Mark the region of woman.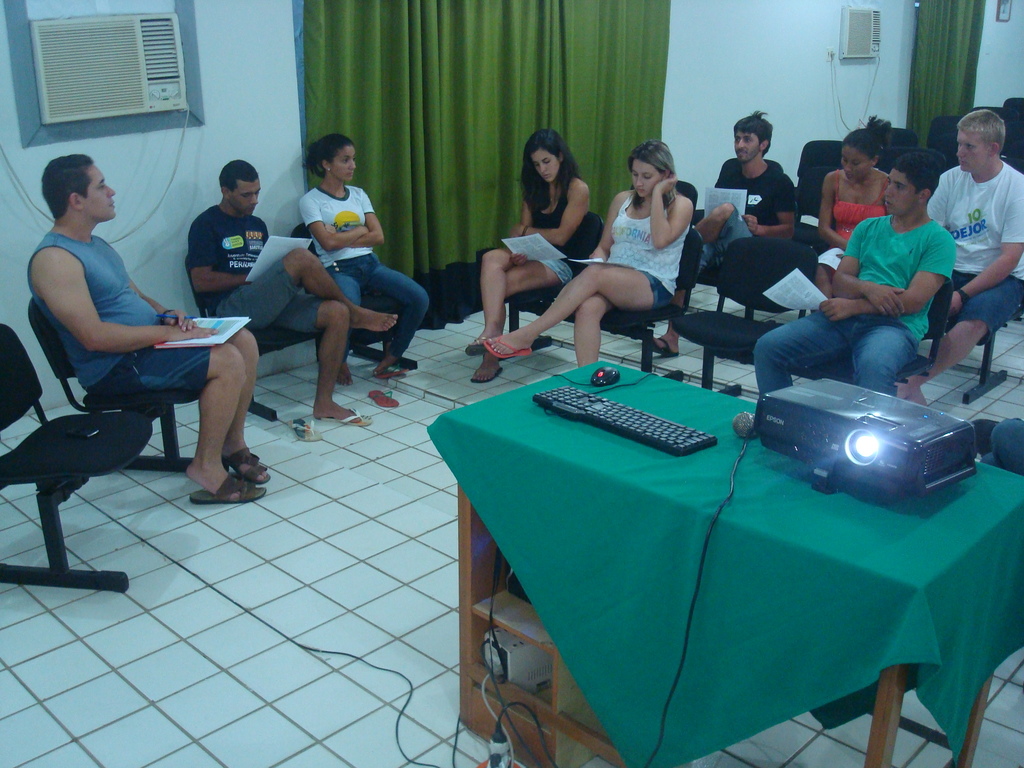
Region: l=483, t=139, r=694, b=367.
